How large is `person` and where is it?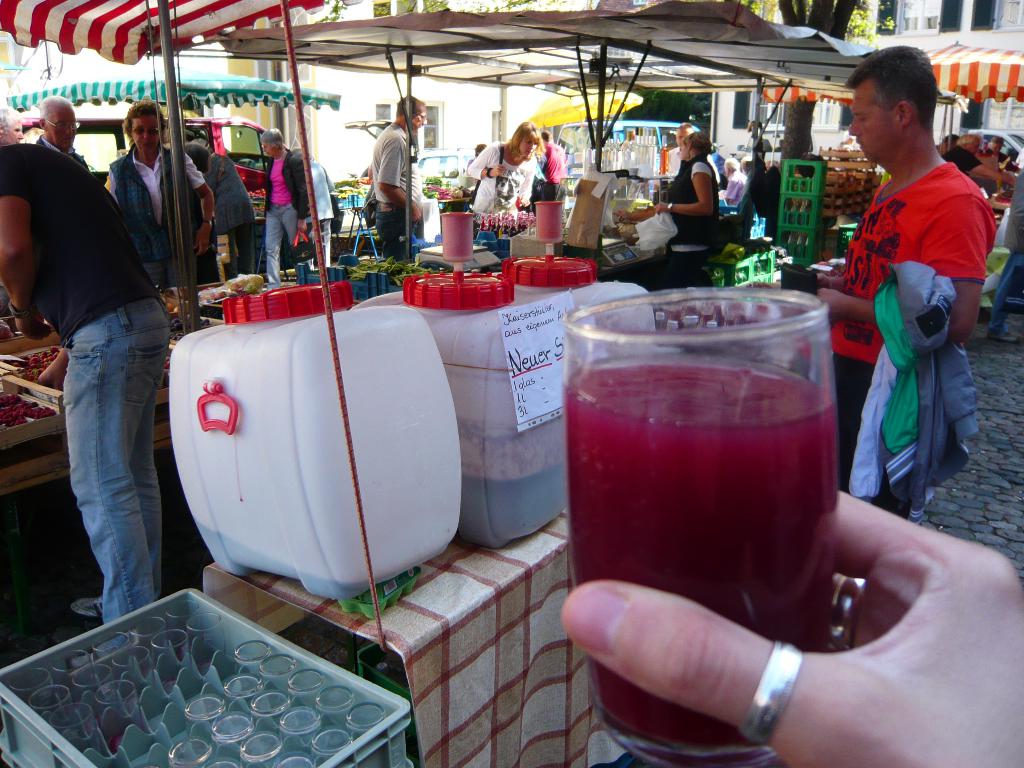
Bounding box: (467, 140, 483, 169).
